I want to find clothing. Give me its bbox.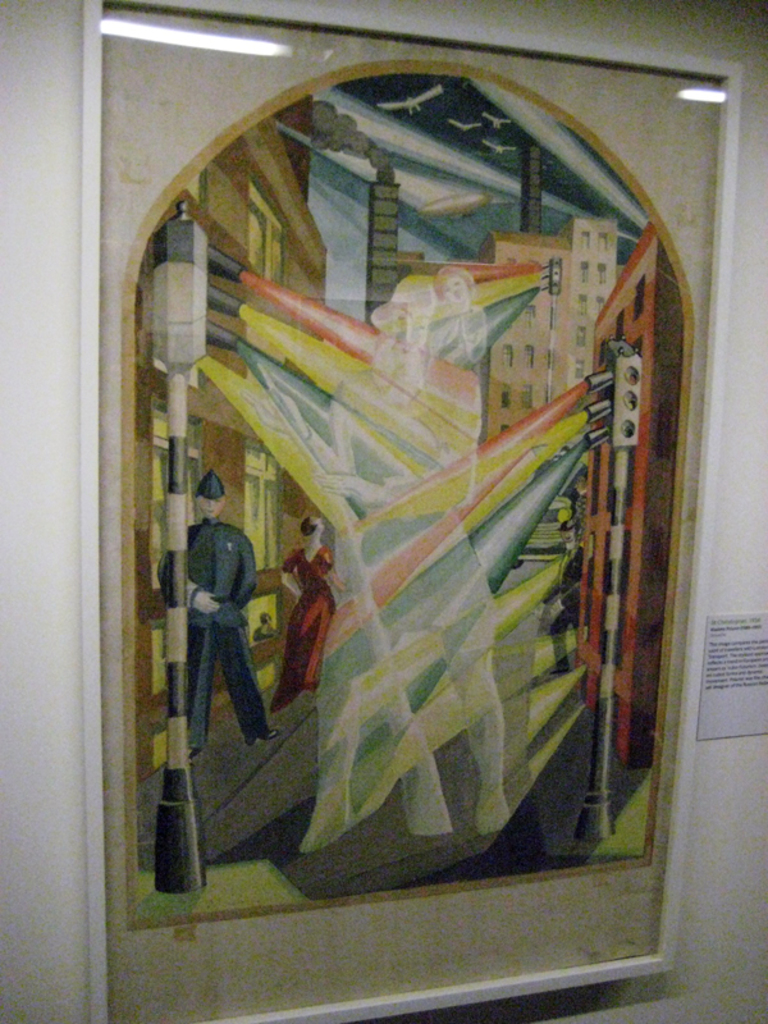
{"x1": 553, "y1": 545, "x2": 590, "y2": 671}.
